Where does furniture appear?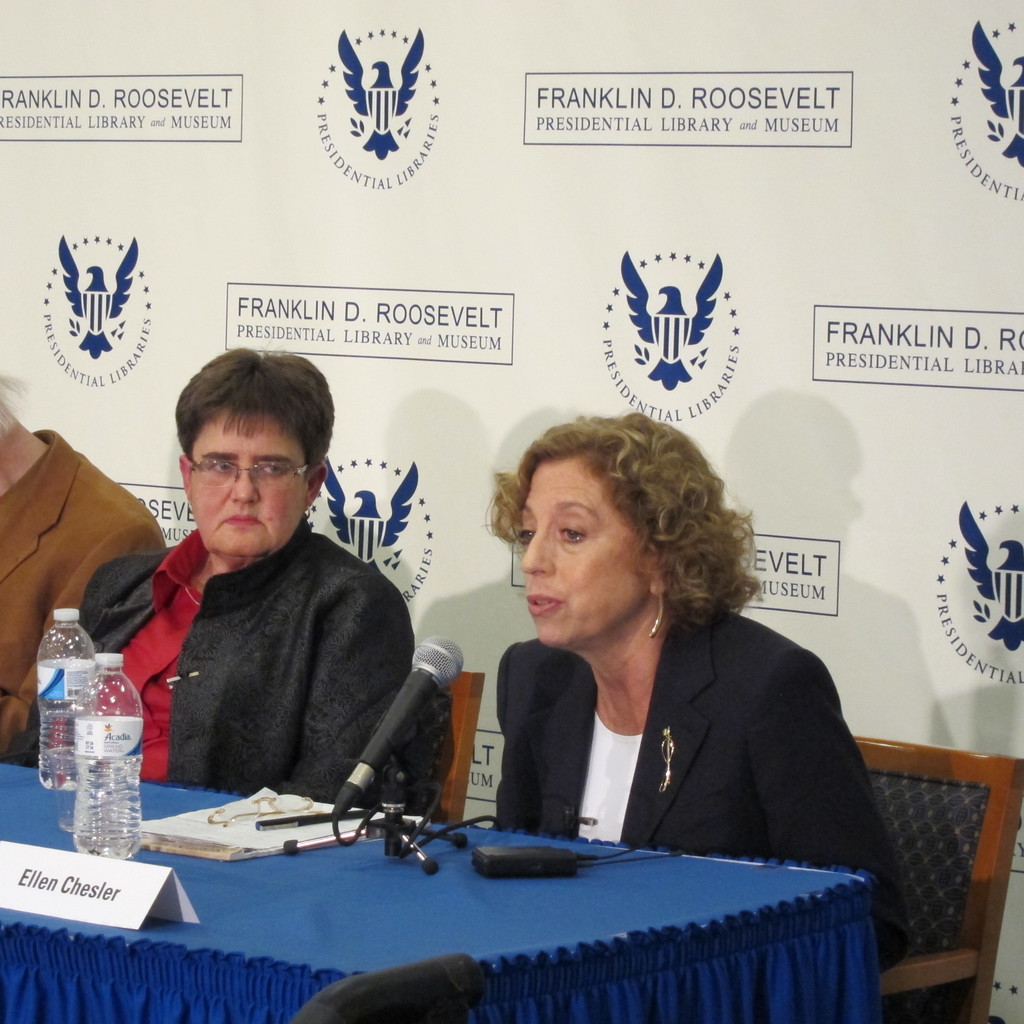
Appears at [291,953,483,1023].
